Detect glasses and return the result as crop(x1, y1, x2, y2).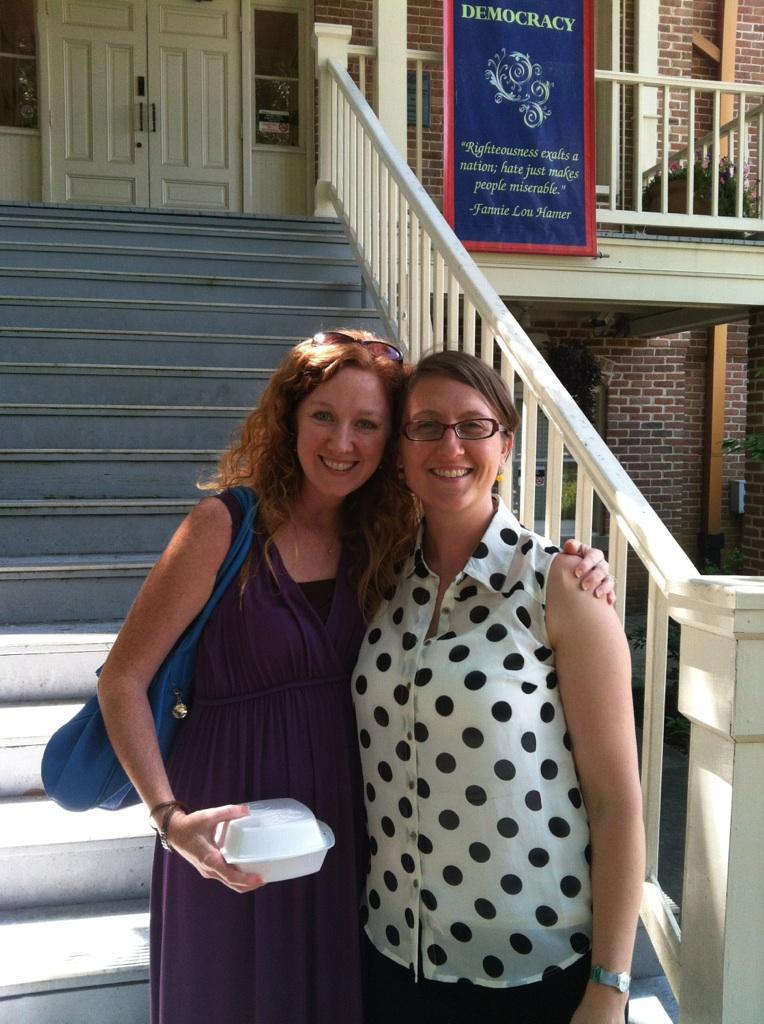
crop(396, 413, 511, 442).
